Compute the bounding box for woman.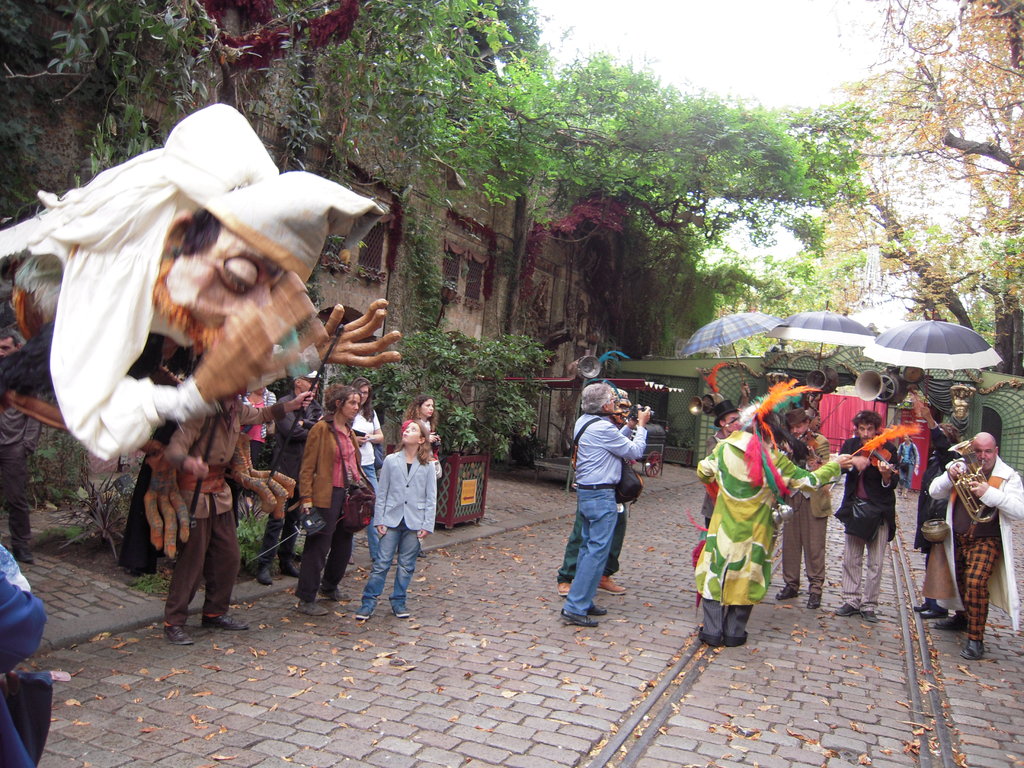
403/397/440/454.
